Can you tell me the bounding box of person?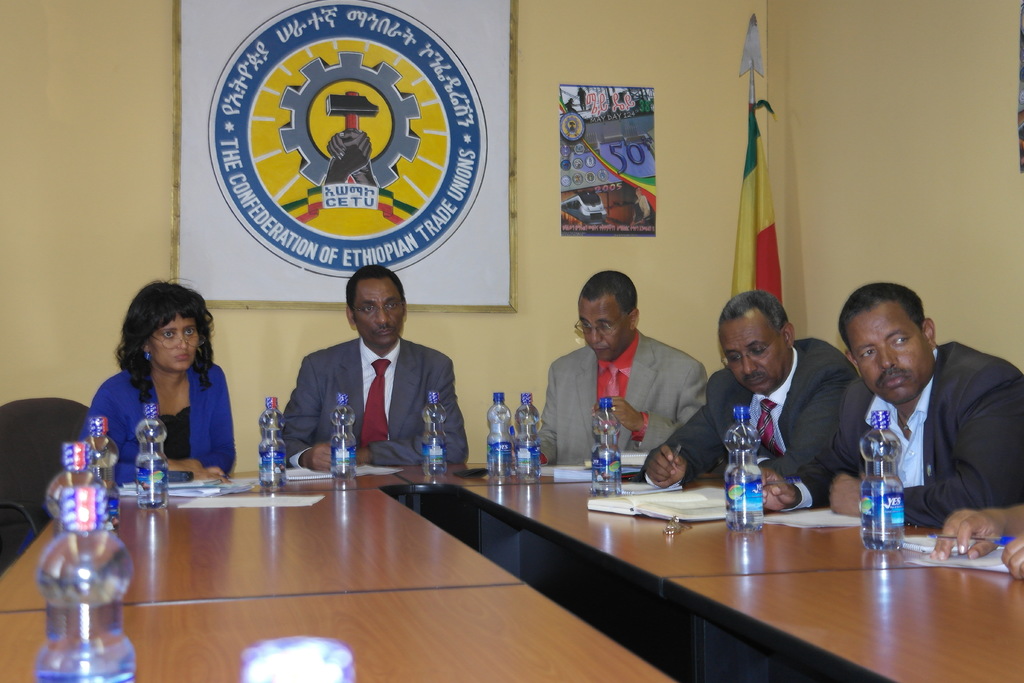
bbox=(265, 262, 467, 471).
